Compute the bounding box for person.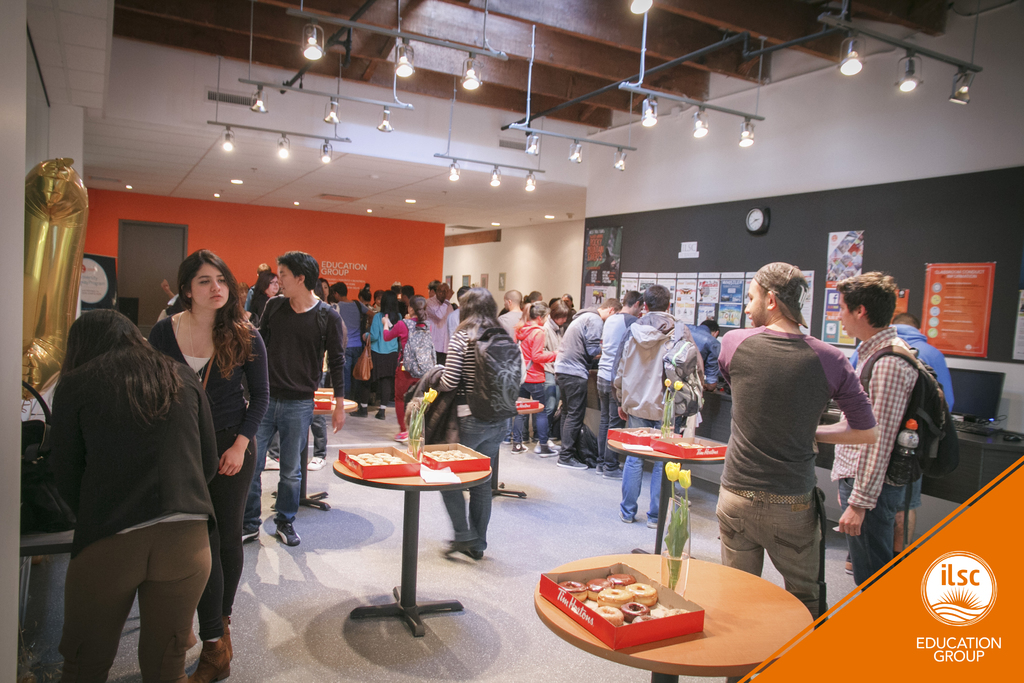
BBox(380, 293, 442, 445).
